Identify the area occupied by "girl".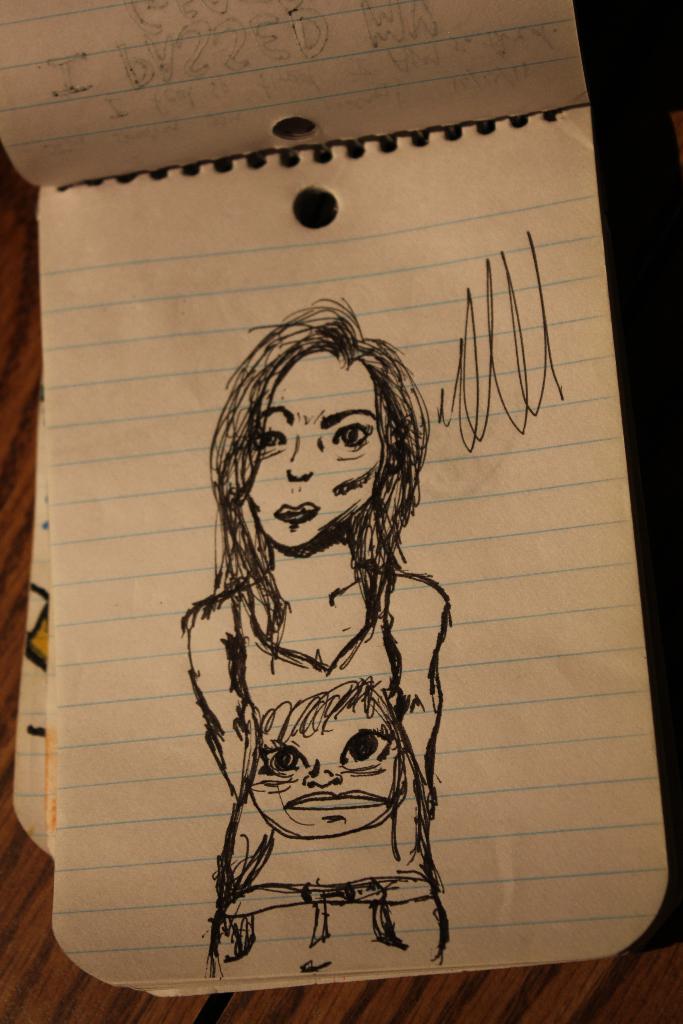
Area: locate(178, 296, 449, 979).
